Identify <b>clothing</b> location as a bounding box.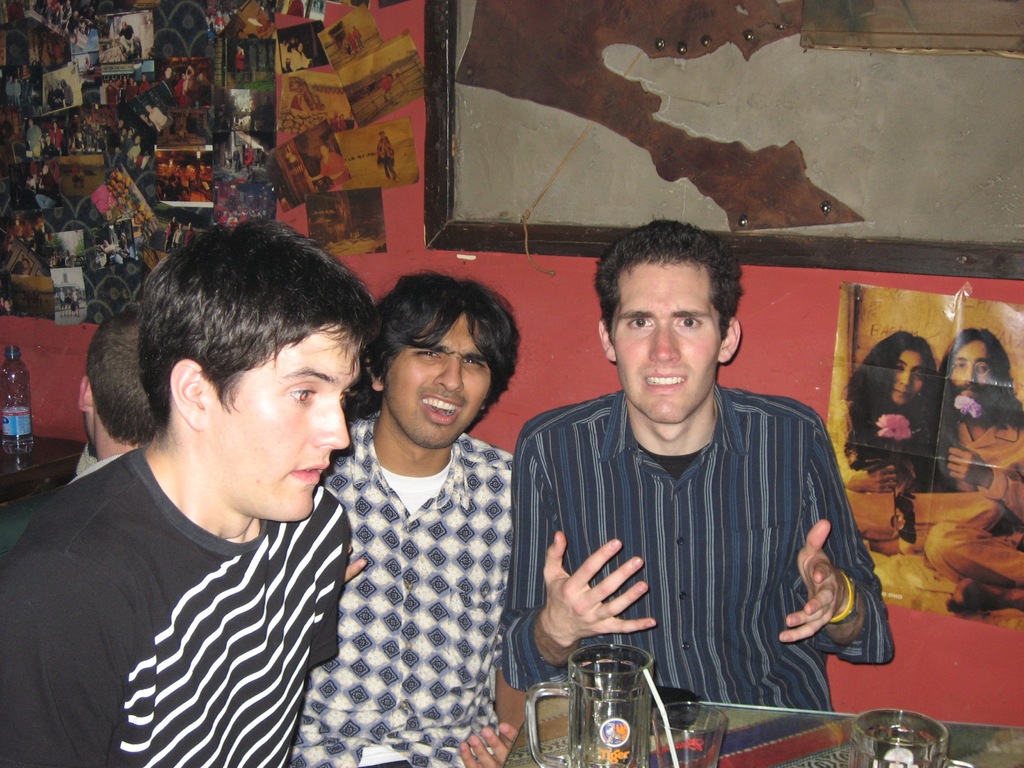
x1=524, y1=367, x2=884, y2=723.
